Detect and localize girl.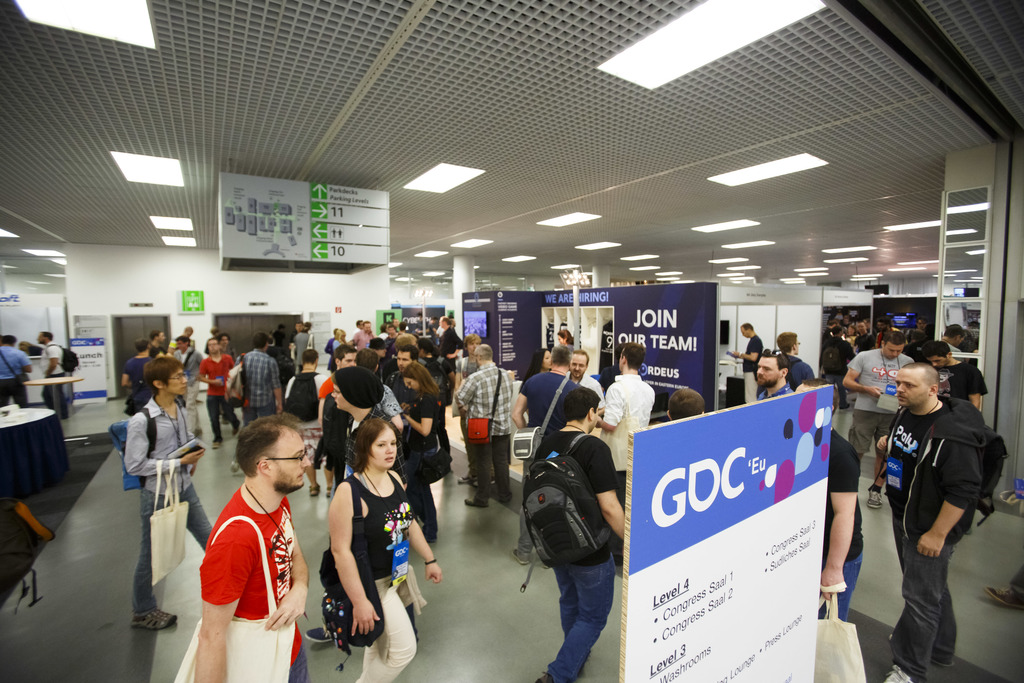
Localized at <bbox>520, 347, 552, 392</bbox>.
